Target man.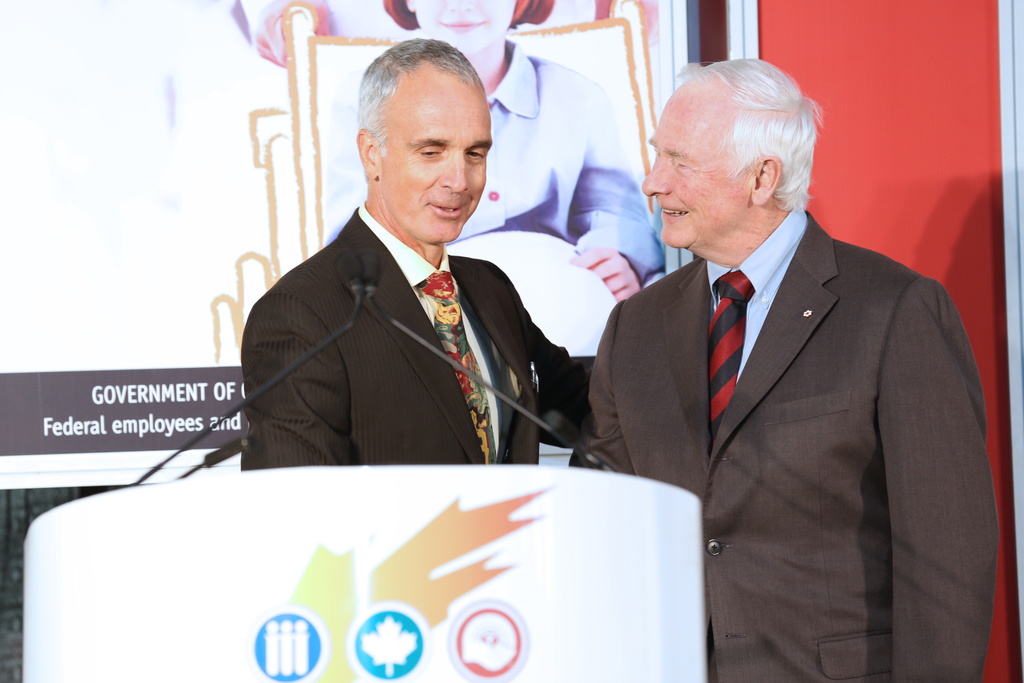
Target region: x1=236 y1=35 x2=584 y2=473.
